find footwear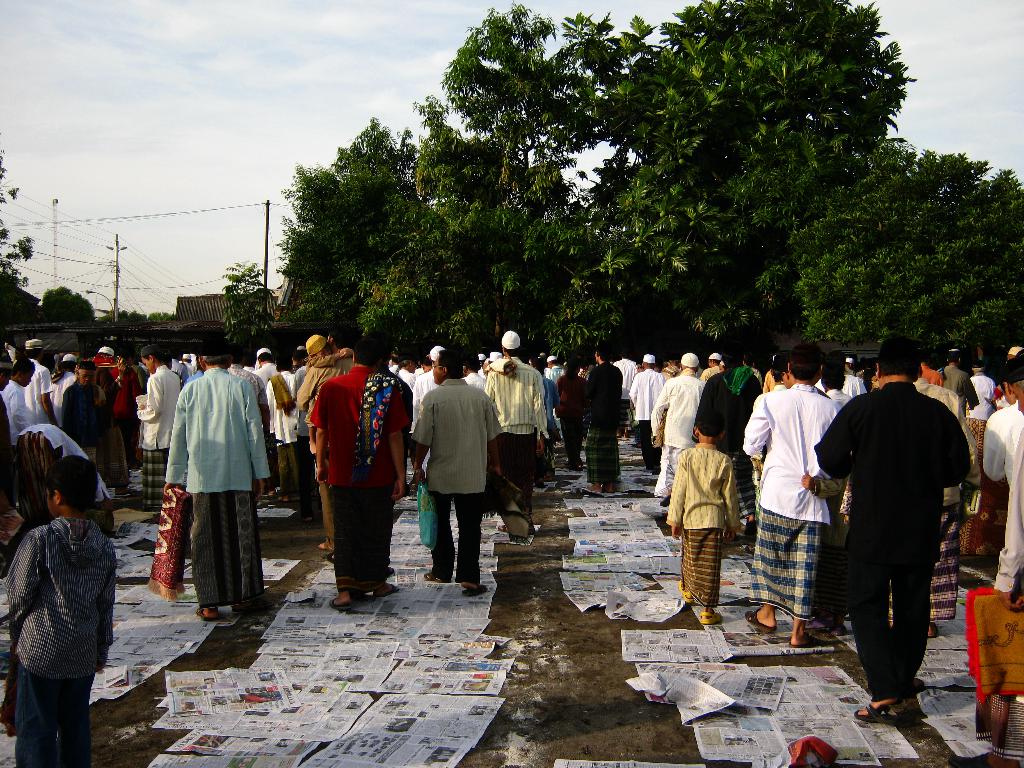
<region>423, 572, 445, 585</region>
